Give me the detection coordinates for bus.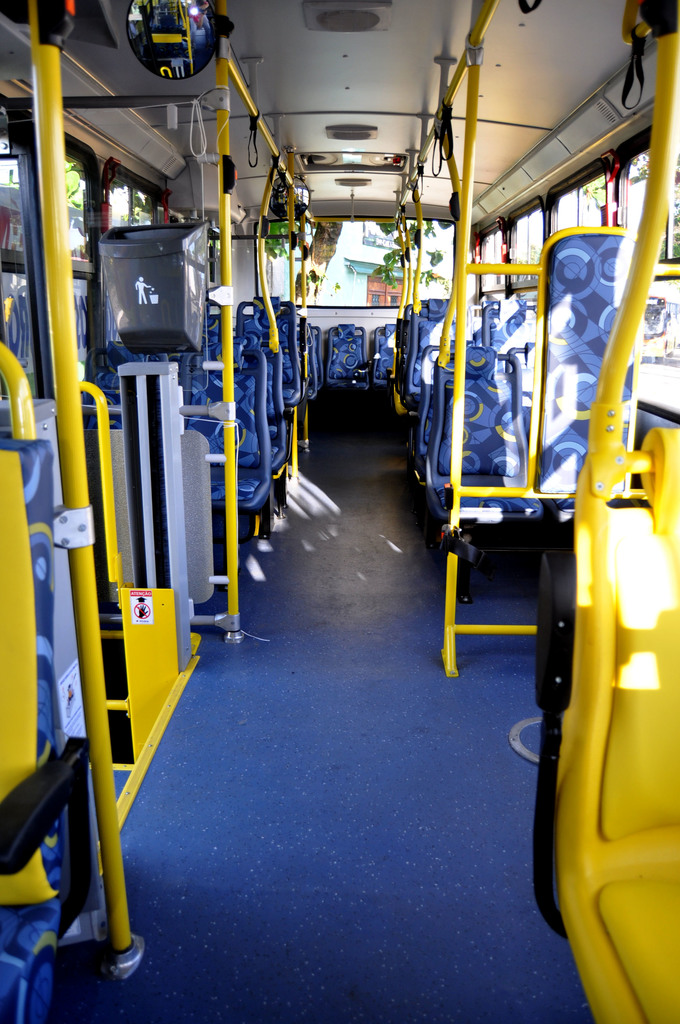
0 0 679 1023.
